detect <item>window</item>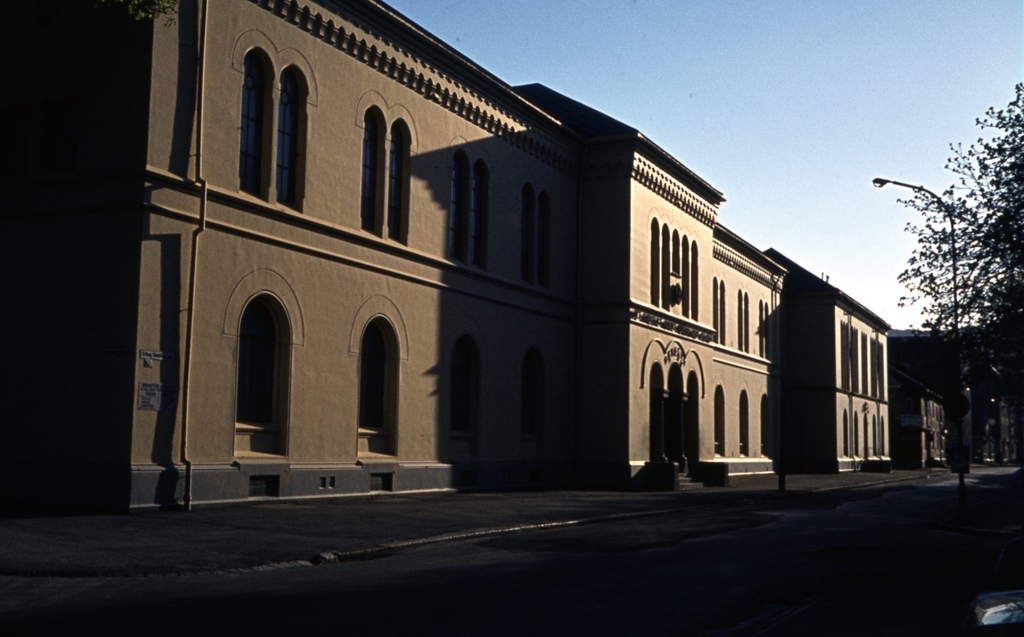
select_region(451, 143, 472, 266)
